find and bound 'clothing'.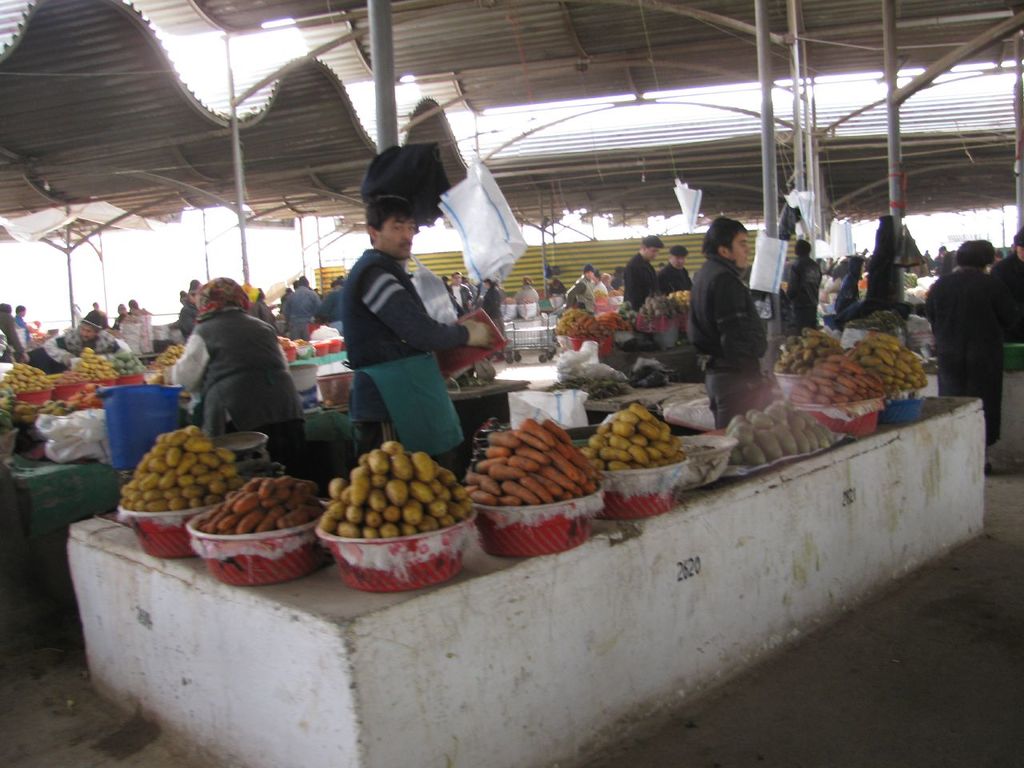
Bound: bbox(567, 276, 606, 314).
